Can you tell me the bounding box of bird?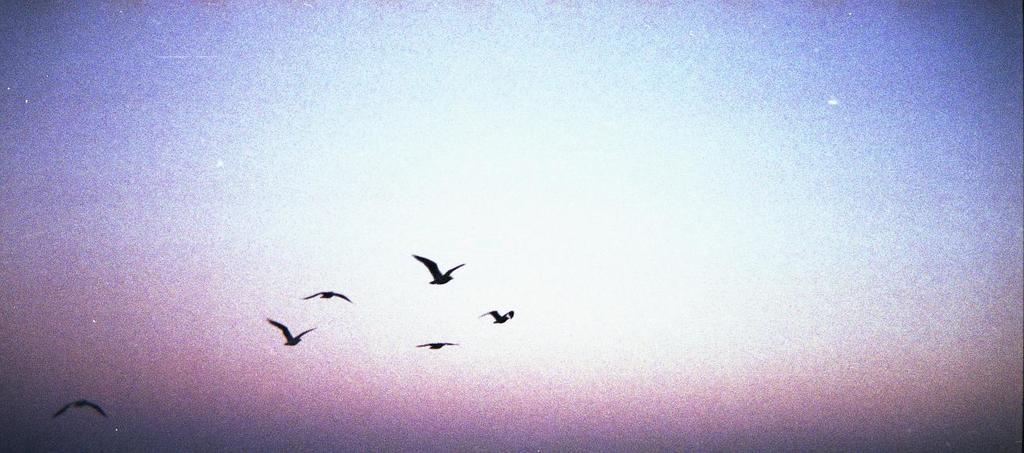
<bbox>414, 254, 465, 284</bbox>.
